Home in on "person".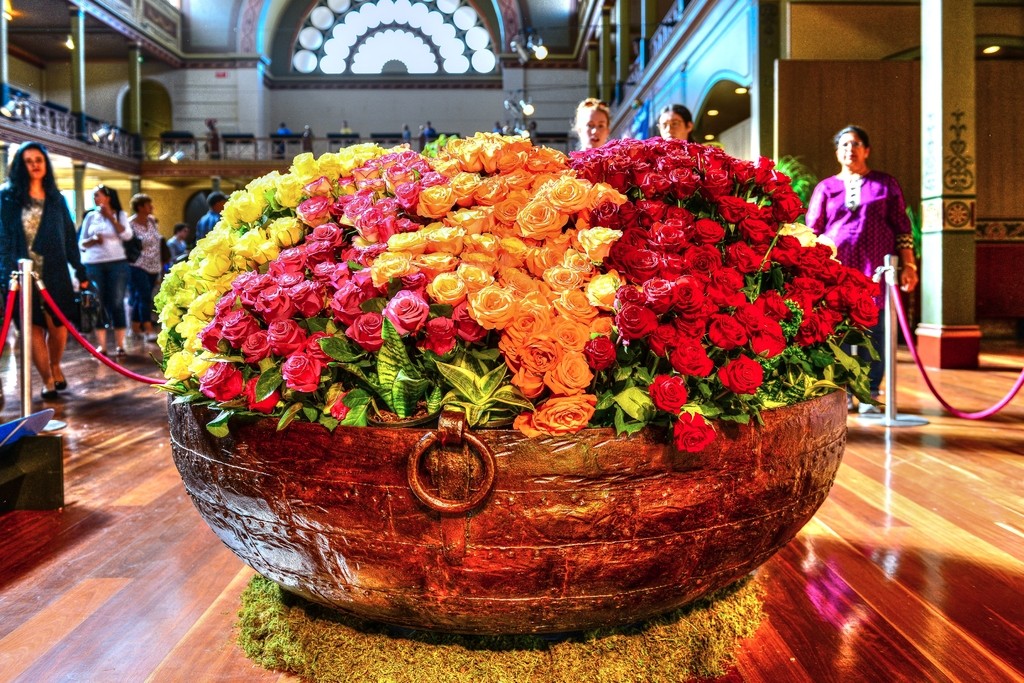
Homed in at <bbox>302, 127, 316, 154</bbox>.
